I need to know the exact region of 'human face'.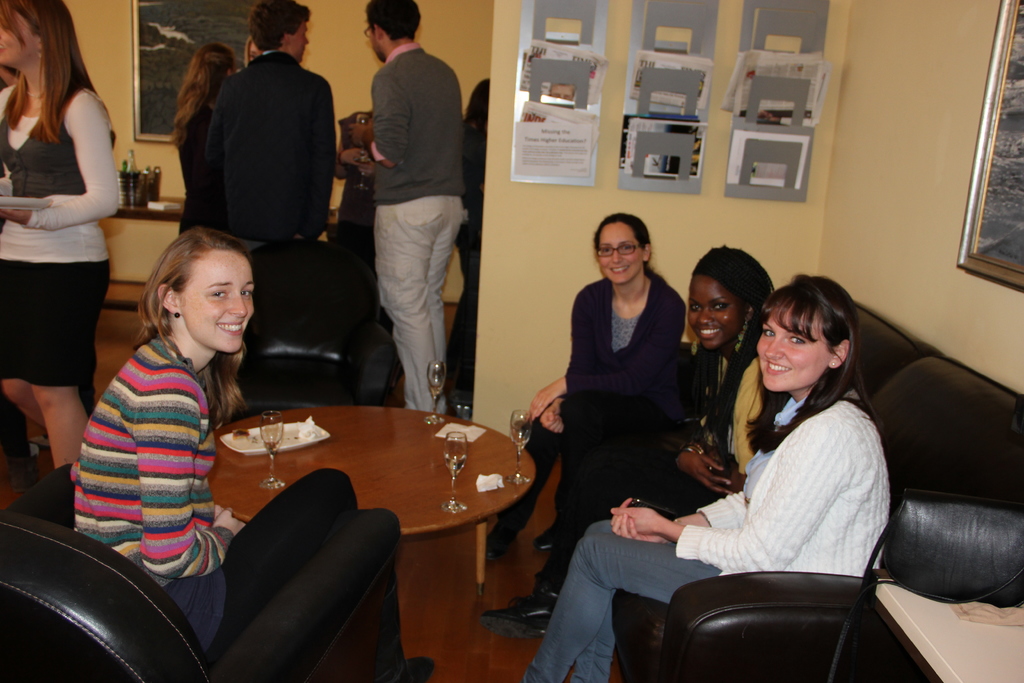
Region: 757,299,831,393.
